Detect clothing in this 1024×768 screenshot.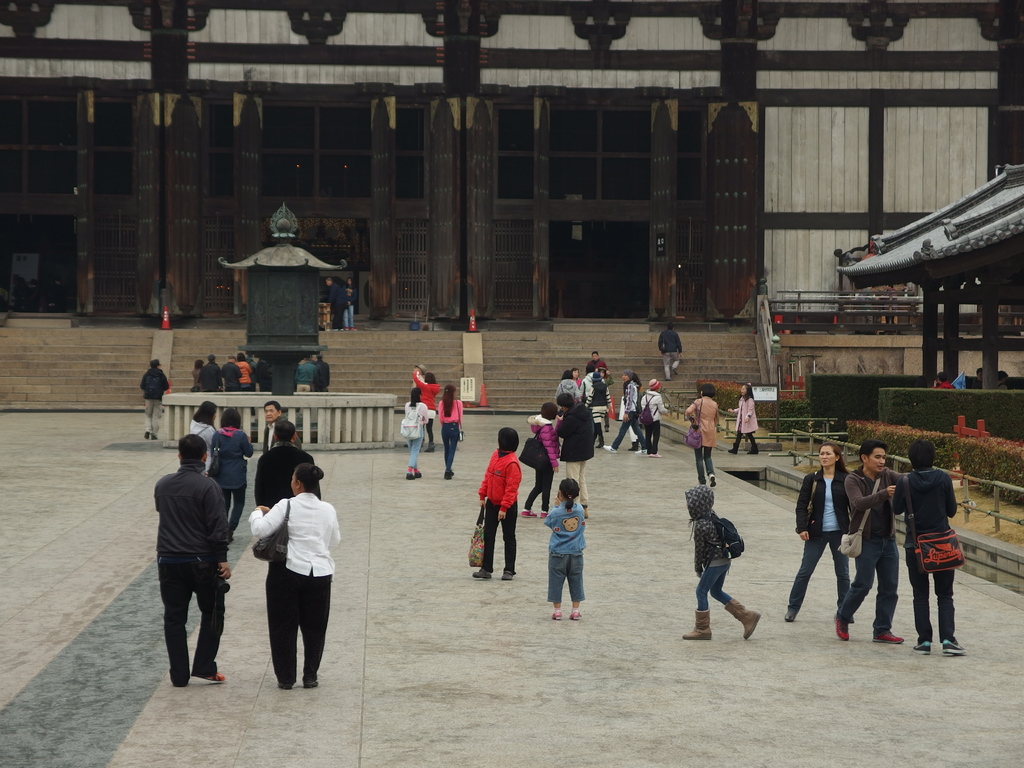
Detection: Rect(523, 421, 559, 516).
